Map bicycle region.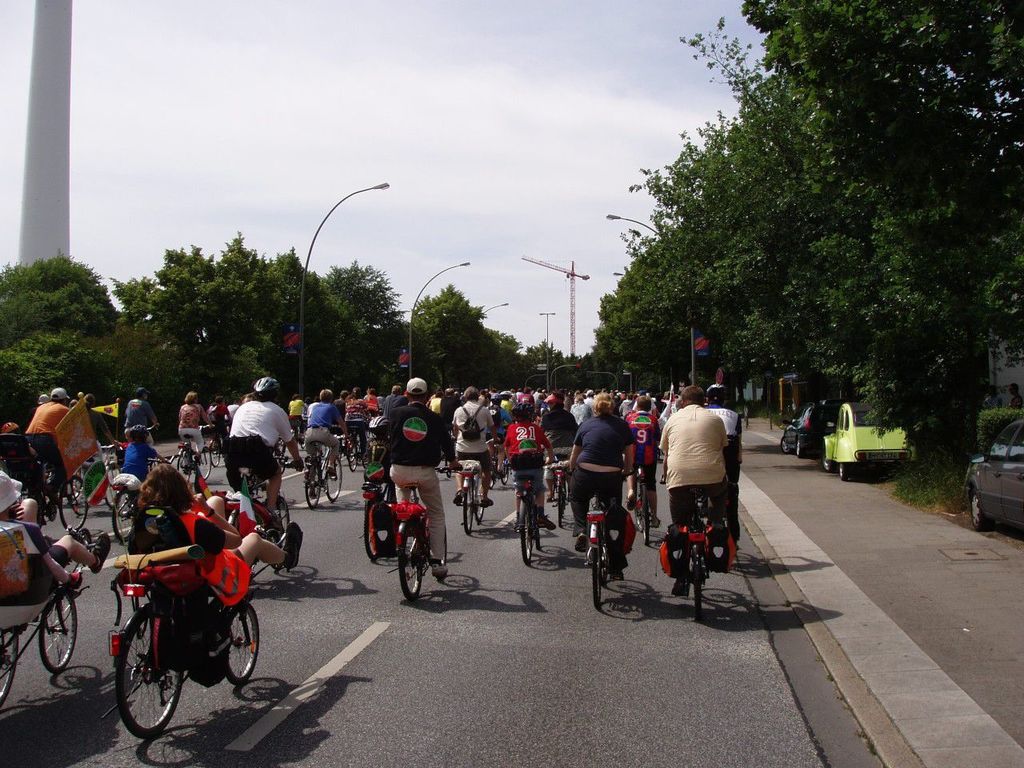
Mapped to 543, 455, 578, 533.
